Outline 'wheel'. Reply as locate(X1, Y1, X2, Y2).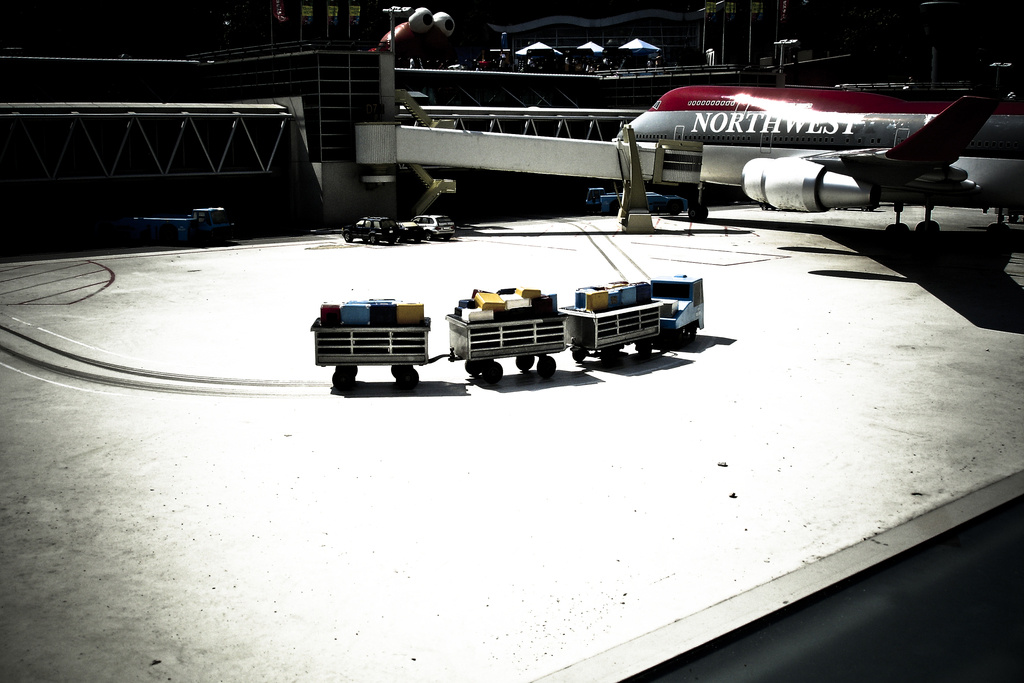
locate(463, 361, 472, 372).
